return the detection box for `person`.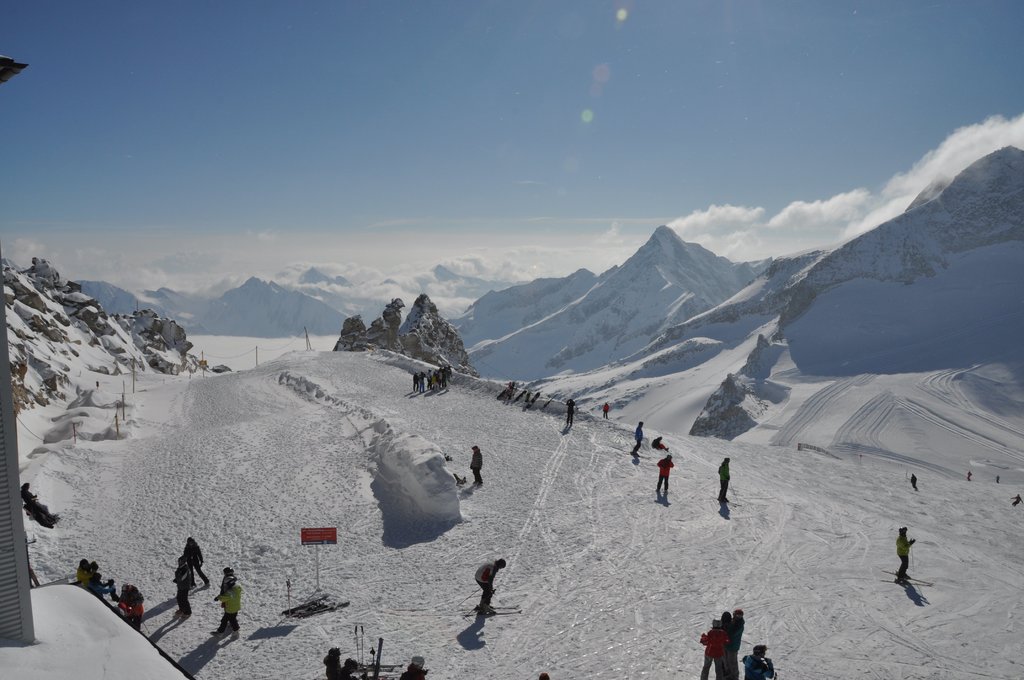
BBox(182, 534, 207, 585).
